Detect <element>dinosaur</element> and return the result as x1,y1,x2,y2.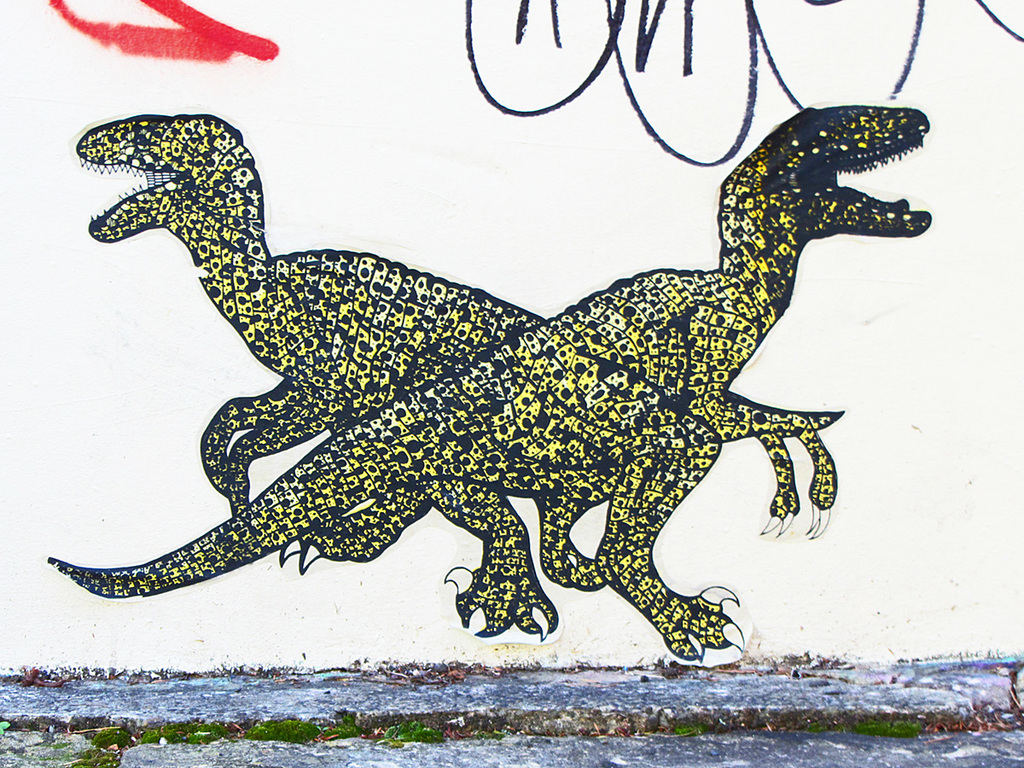
79,109,841,643.
